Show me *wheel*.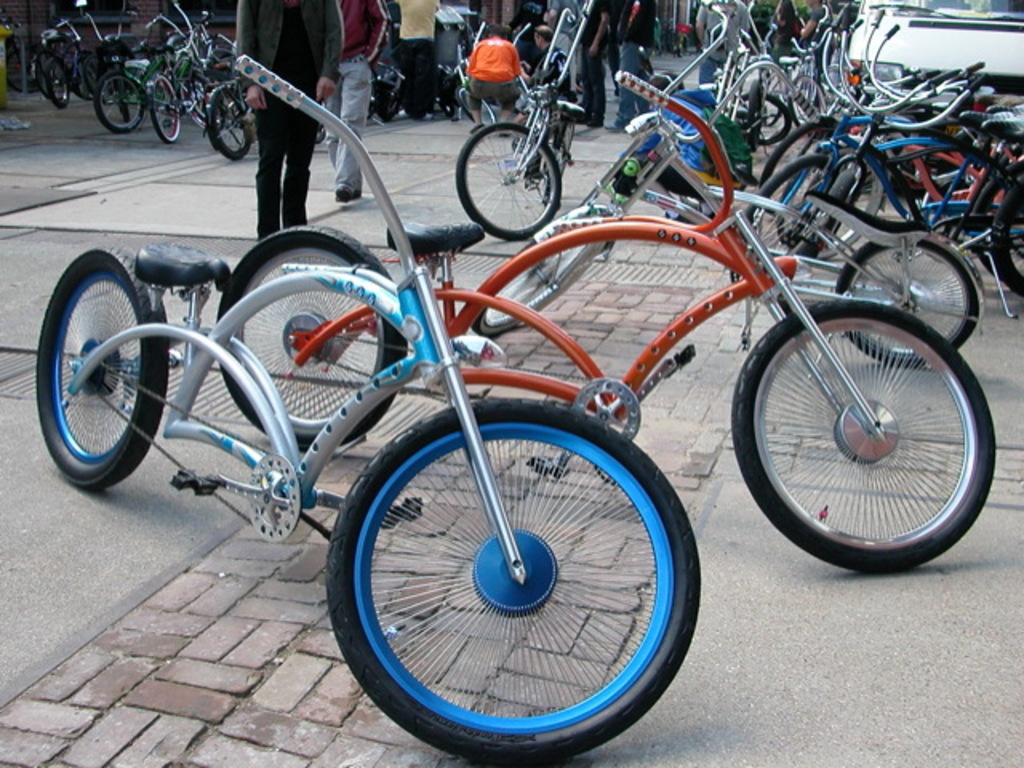
*wheel* is here: {"left": 730, "top": 154, "right": 832, "bottom": 296}.
